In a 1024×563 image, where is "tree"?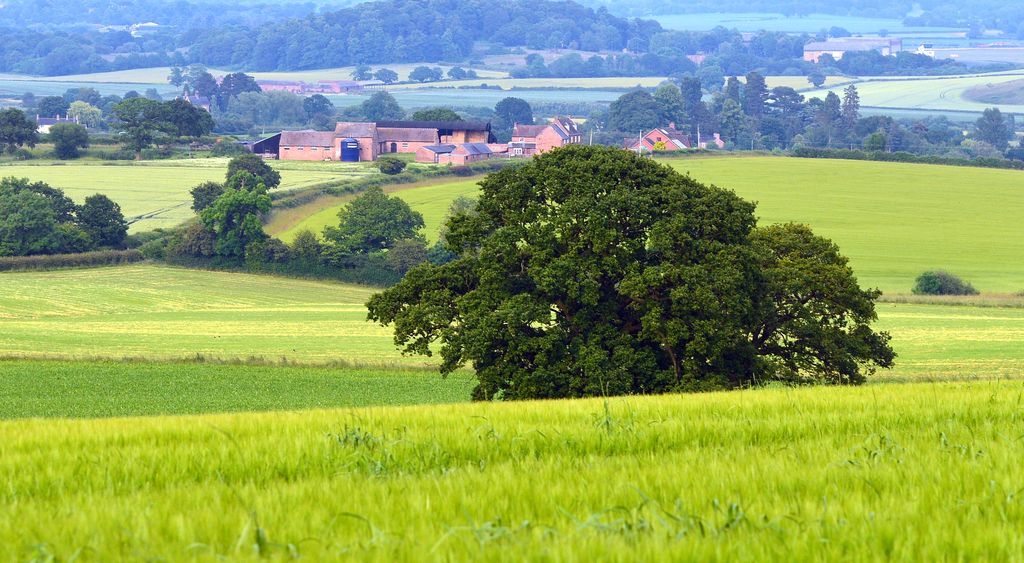
[384,237,424,277].
